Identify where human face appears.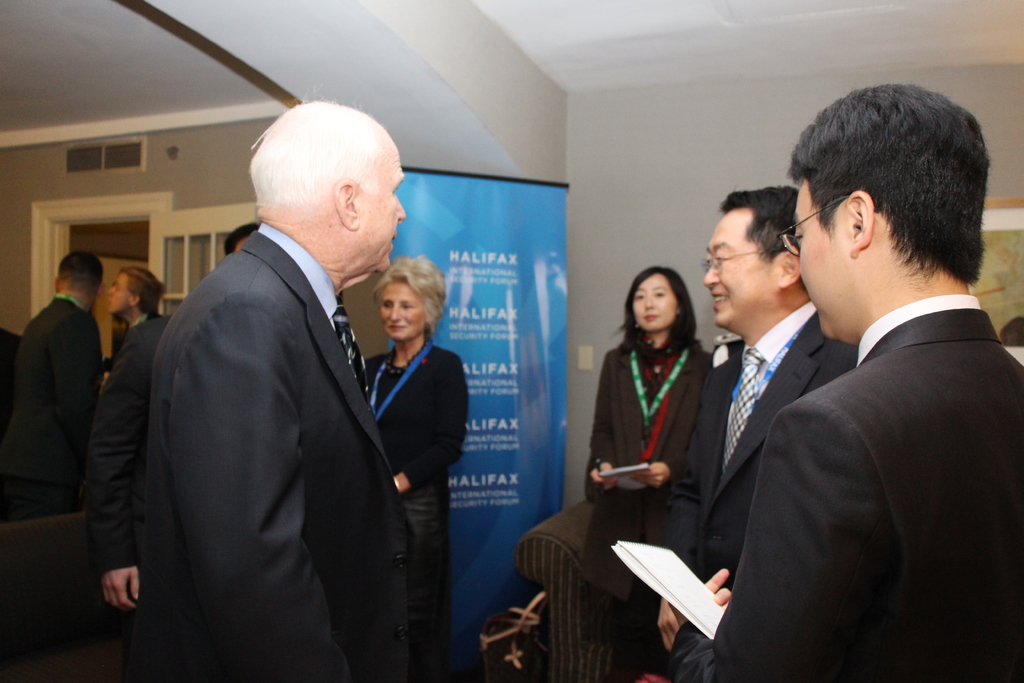
Appears at <region>700, 208, 769, 327</region>.
